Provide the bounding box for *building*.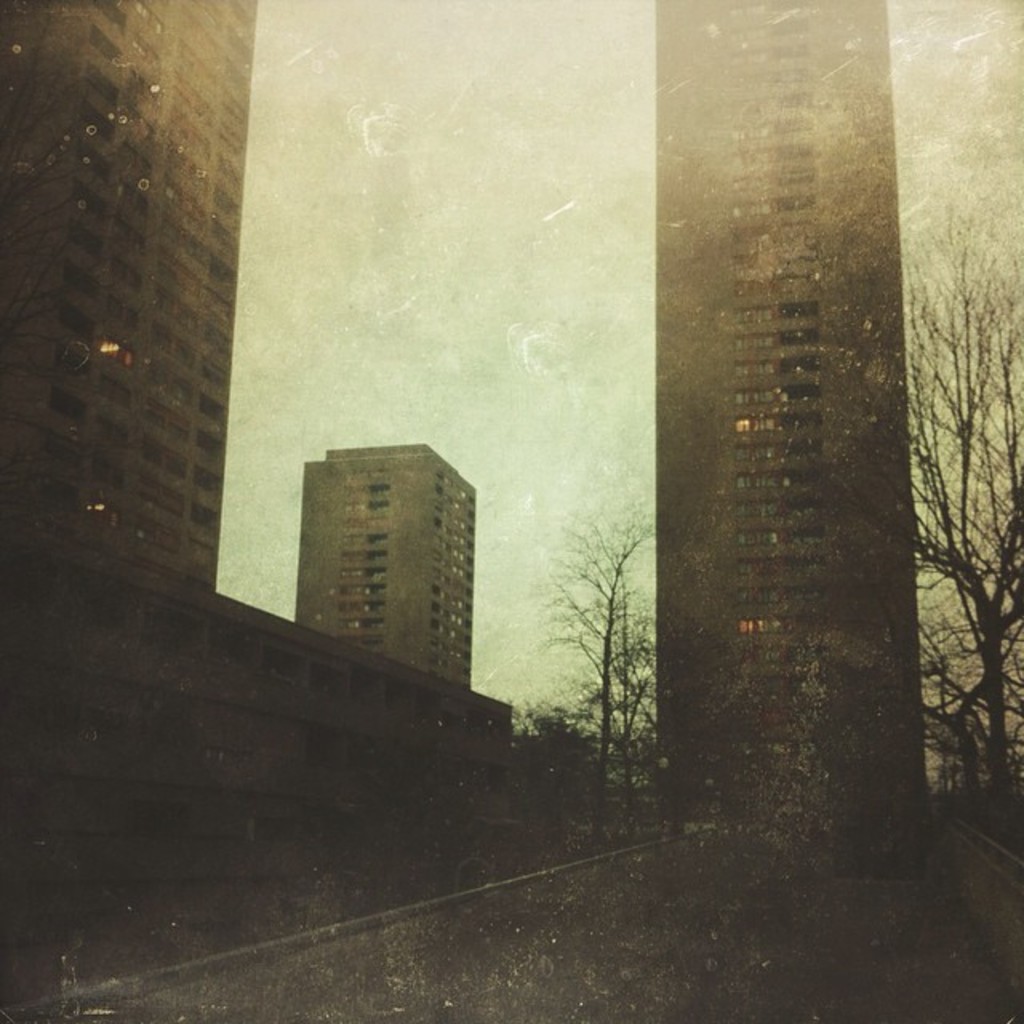
BBox(293, 440, 478, 690).
